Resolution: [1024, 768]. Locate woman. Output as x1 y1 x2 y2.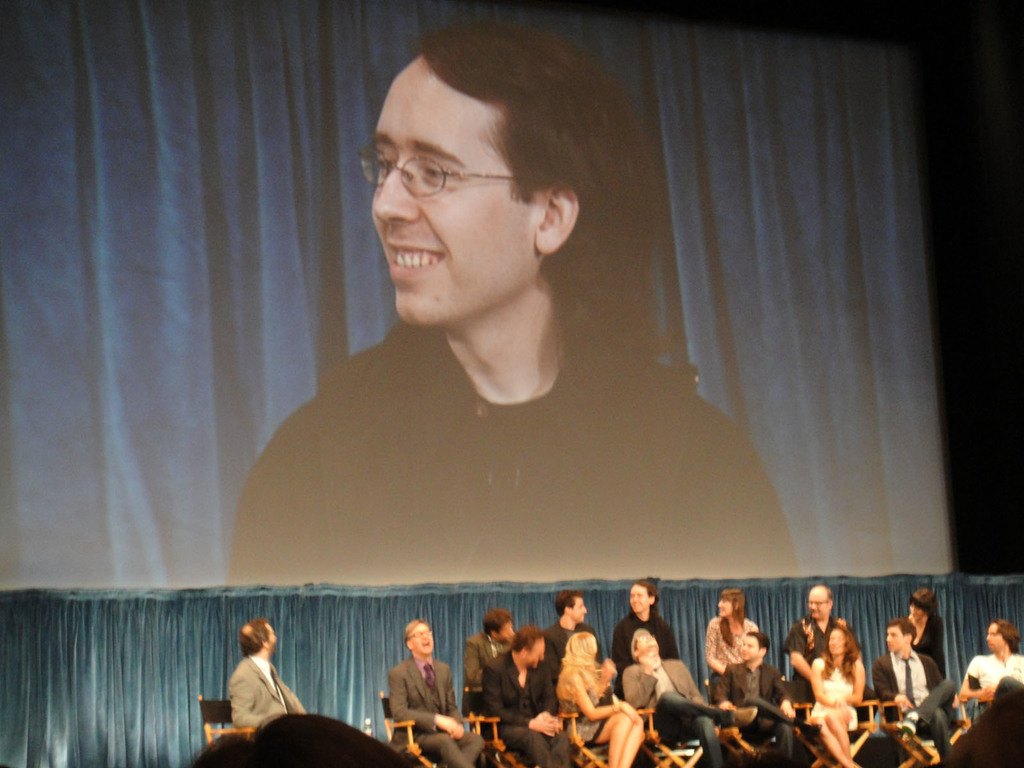
705 588 756 691.
